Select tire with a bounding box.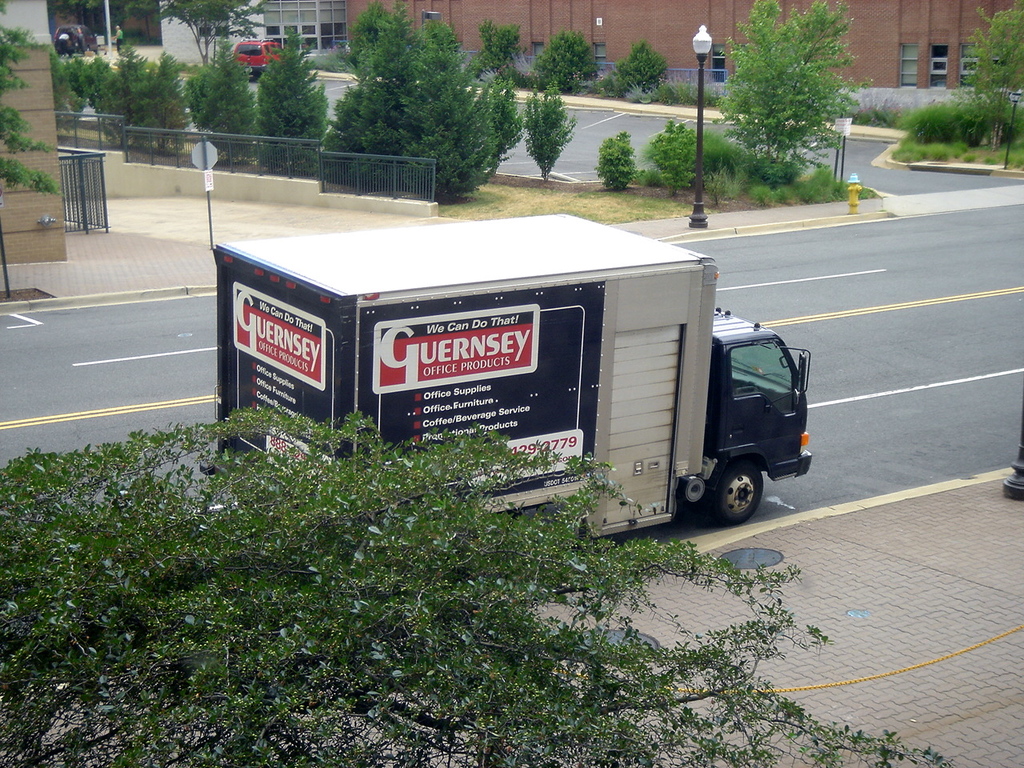
[239, 68, 258, 80].
